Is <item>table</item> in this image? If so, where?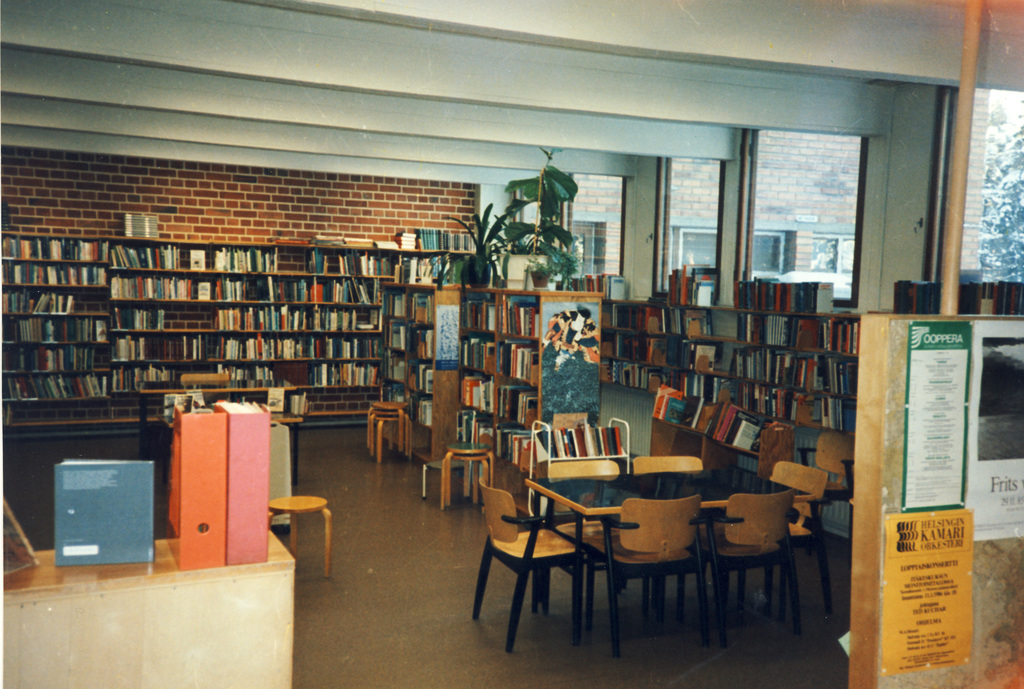
Yes, at region(487, 464, 843, 658).
